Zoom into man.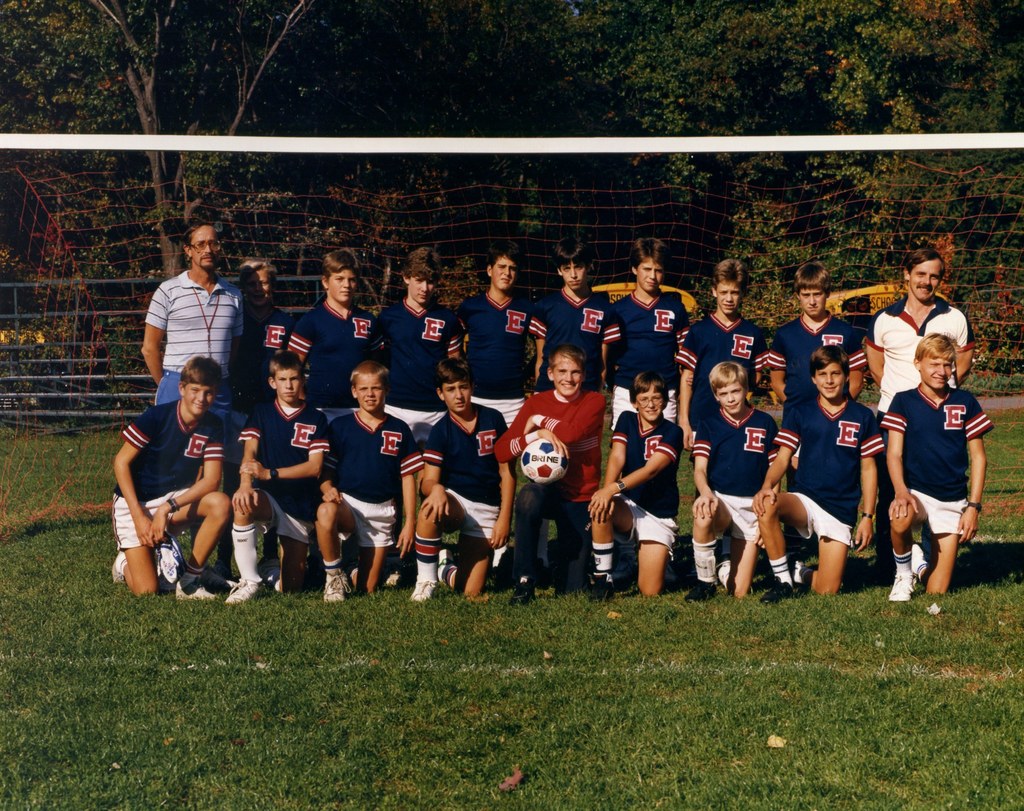
Zoom target: locate(310, 357, 427, 608).
